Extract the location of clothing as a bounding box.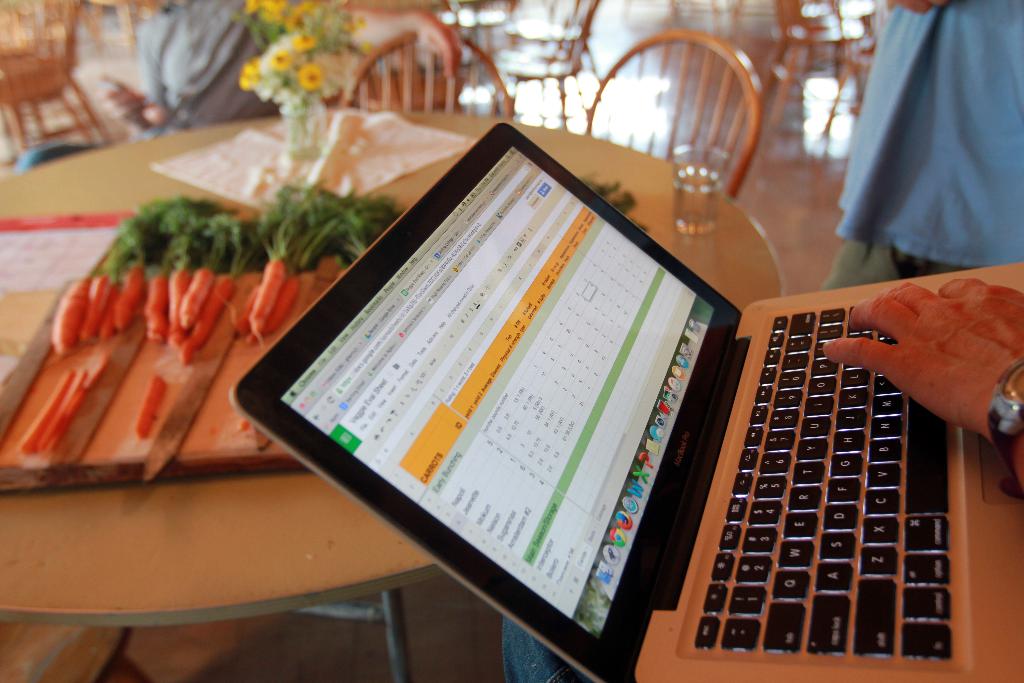
box=[833, 15, 1011, 287].
